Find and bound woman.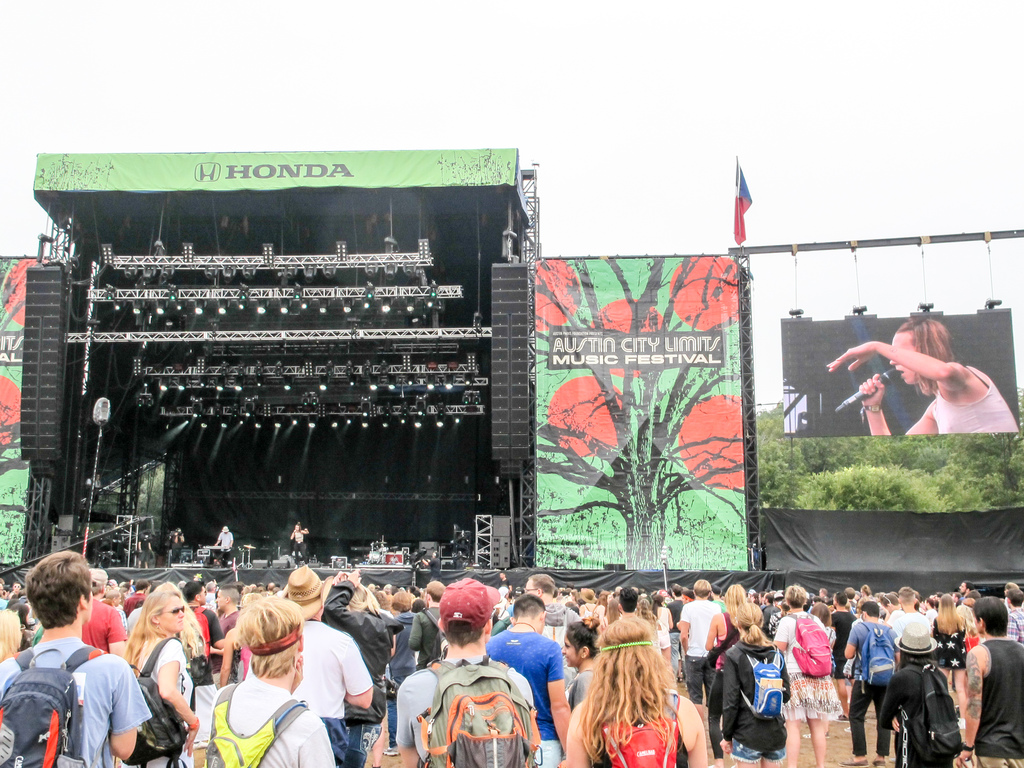
Bound: bbox=[929, 590, 975, 726].
